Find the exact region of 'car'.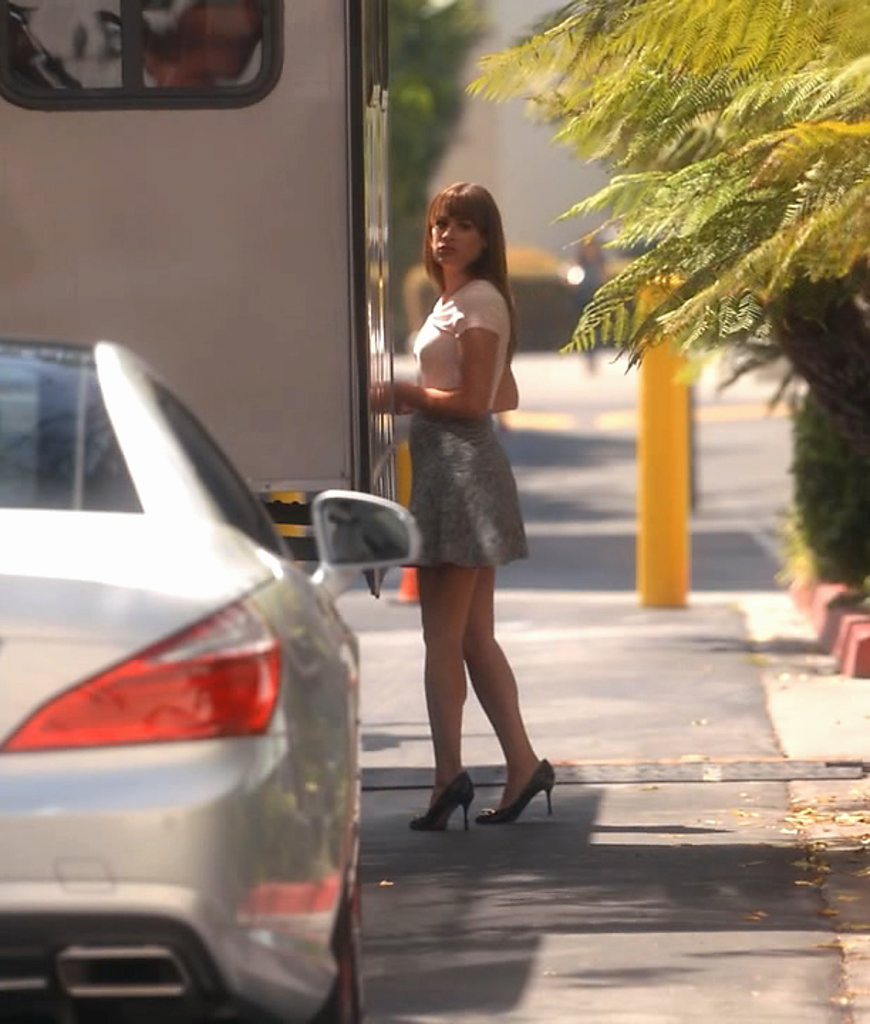
Exact region: <region>0, 334, 421, 1023</region>.
